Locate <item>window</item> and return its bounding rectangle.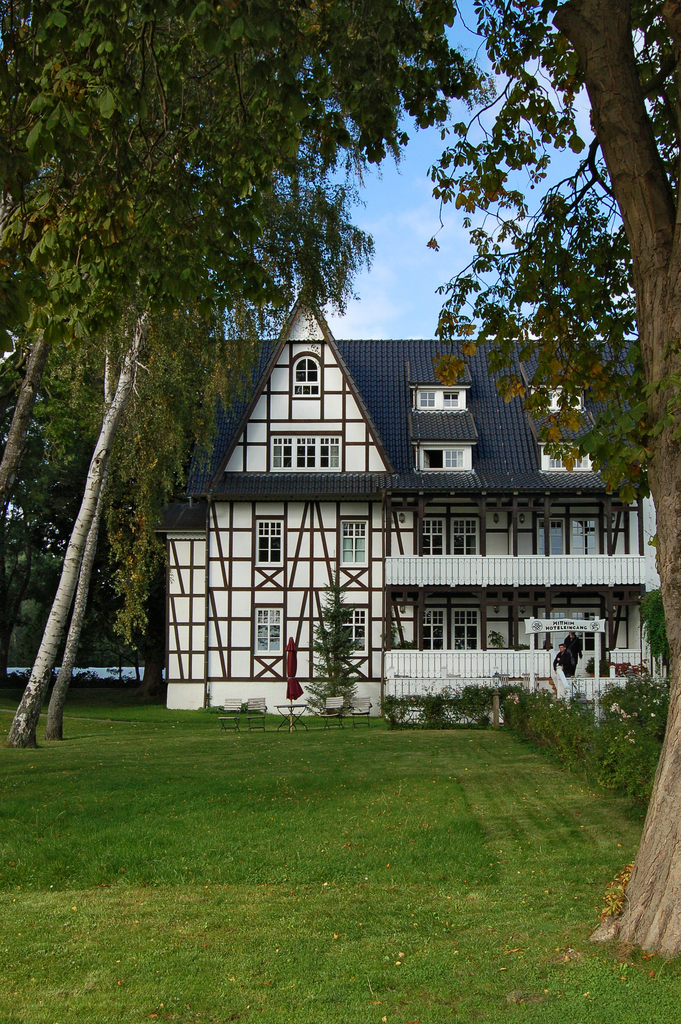
263, 430, 349, 474.
